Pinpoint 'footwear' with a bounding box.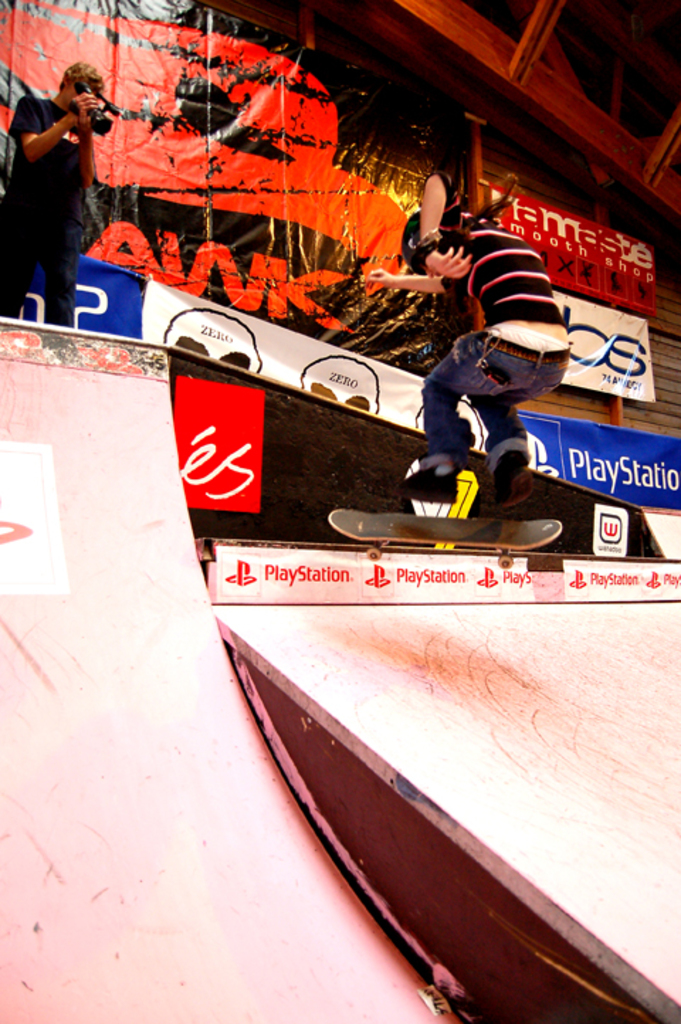
left=485, top=438, right=532, bottom=508.
